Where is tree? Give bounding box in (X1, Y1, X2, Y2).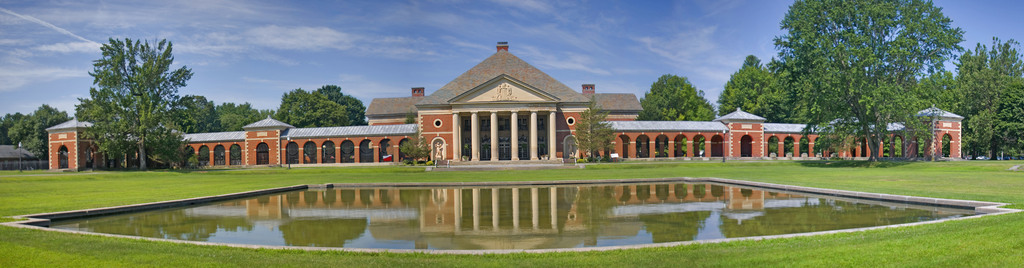
(164, 87, 223, 139).
